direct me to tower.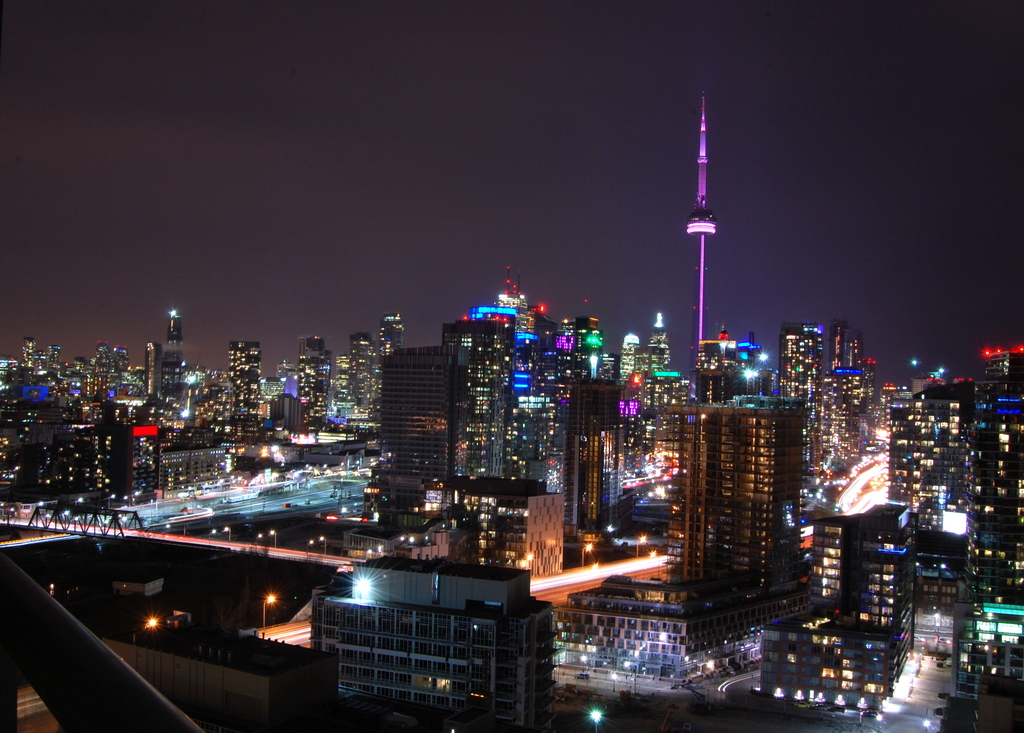
Direction: bbox=(685, 93, 711, 390).
